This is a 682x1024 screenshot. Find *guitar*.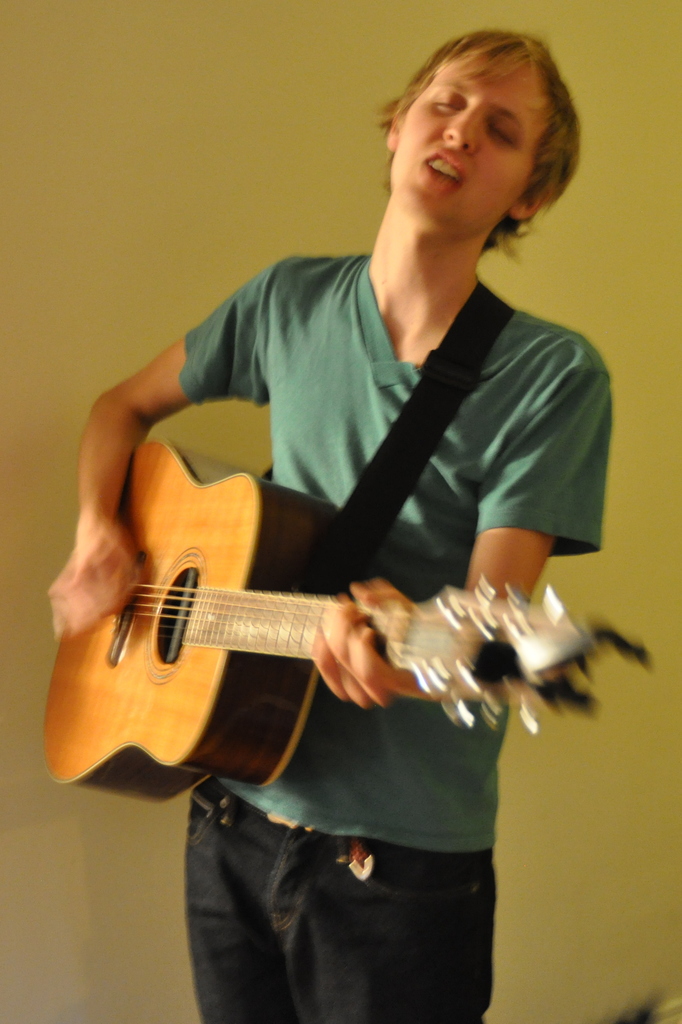
Bounding box: bbox(51, 409, 565, 806).
